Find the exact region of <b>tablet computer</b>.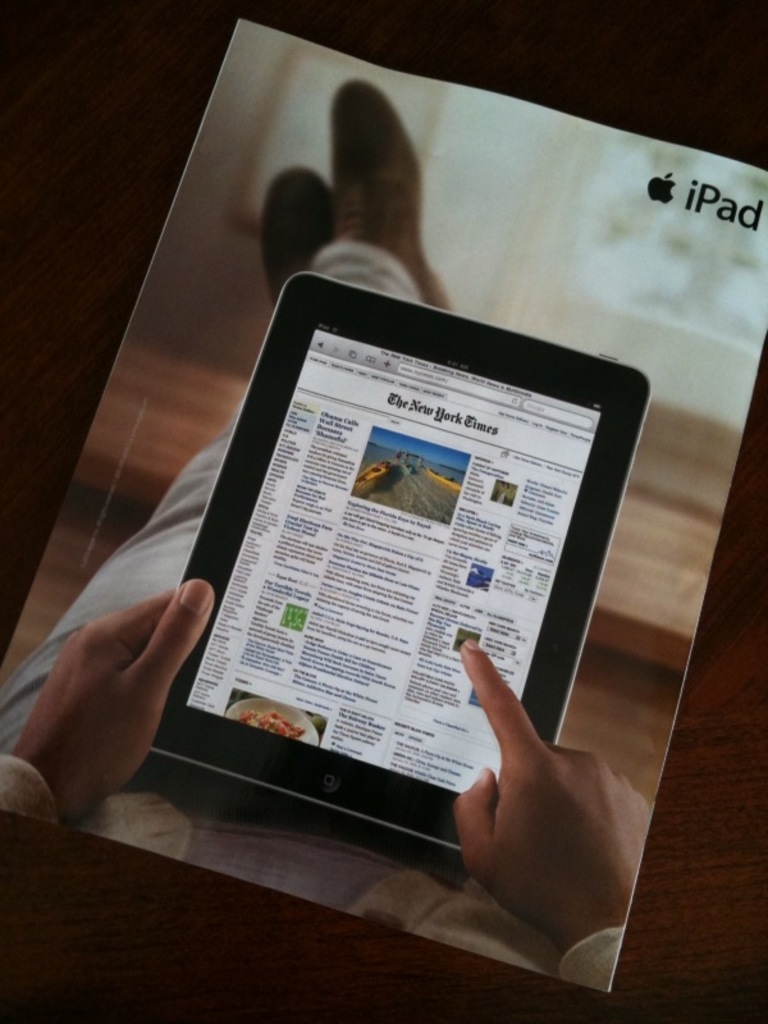
Exact region: <region>137, 270, 654, 874</region>.
